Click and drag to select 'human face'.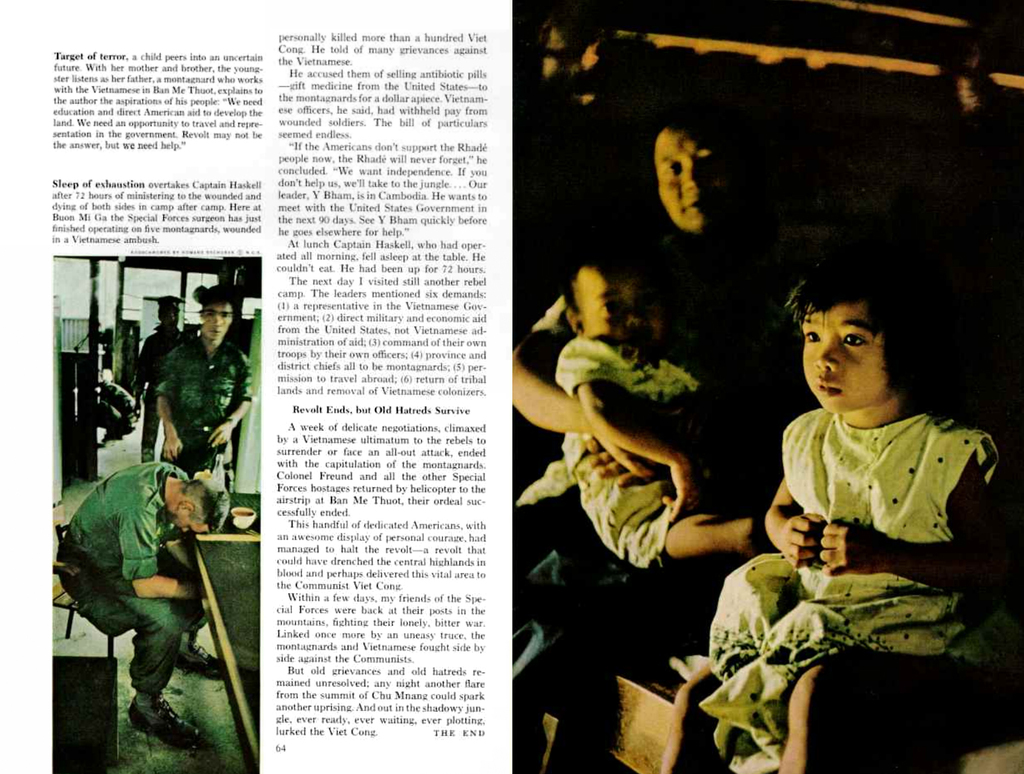
Selection: (583,268,655,344).
